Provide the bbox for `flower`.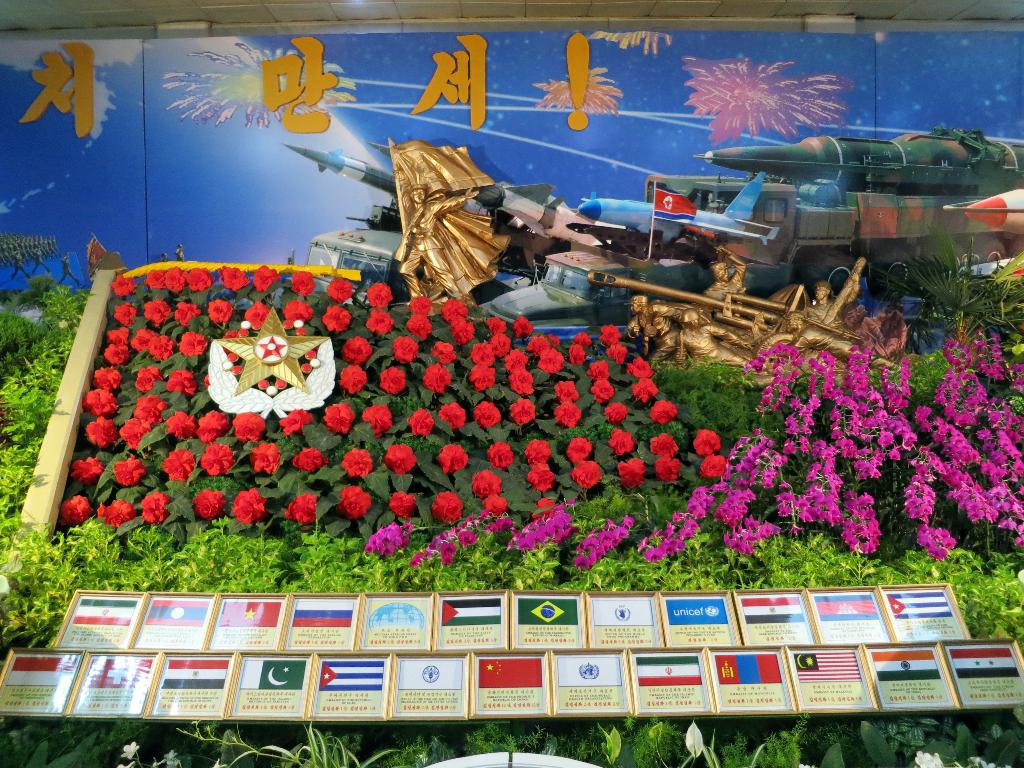
BBox(325, 399, 351, 436).
